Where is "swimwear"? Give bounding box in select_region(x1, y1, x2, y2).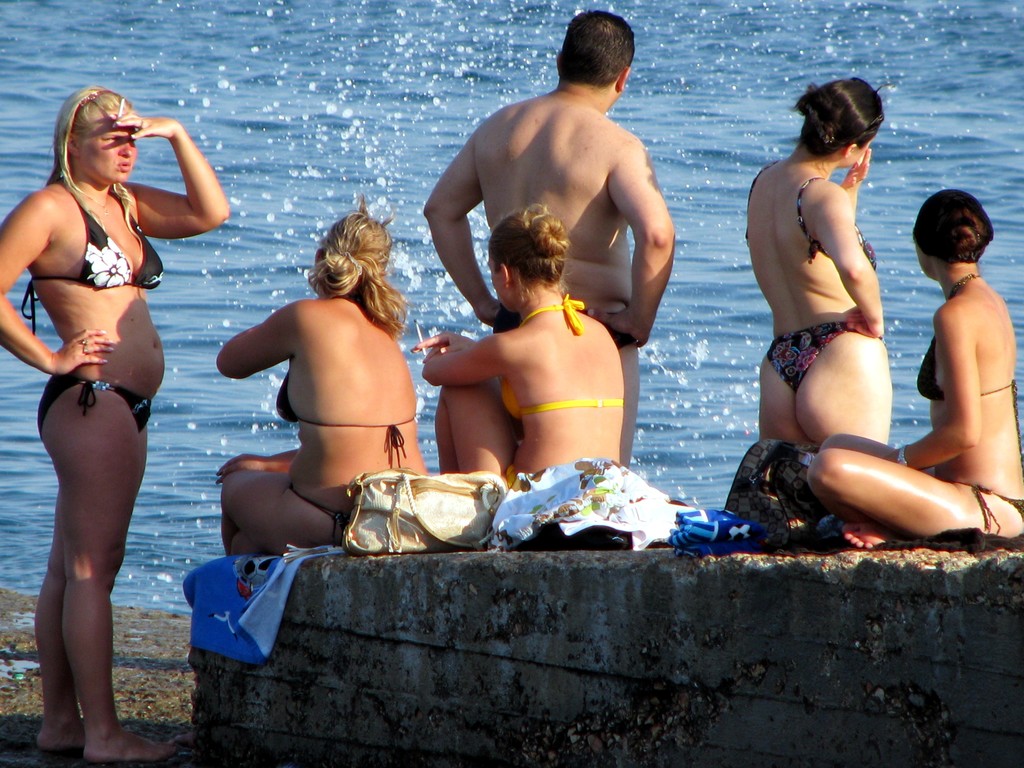
select_region(499, 289, 628, 425).
